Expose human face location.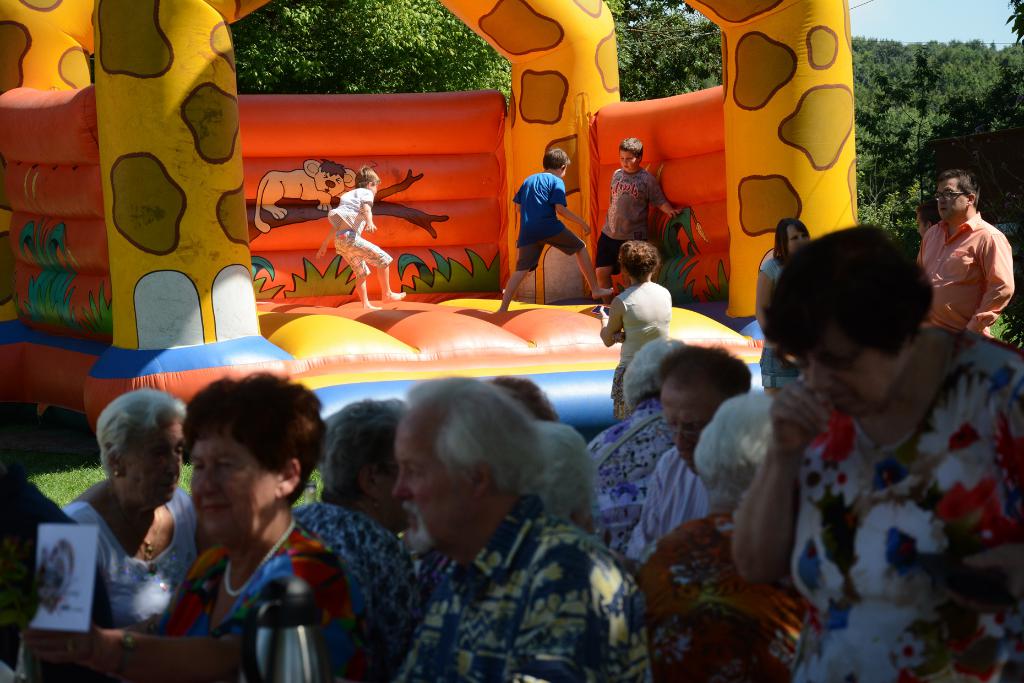
Exposed at locate(659, 390, 716, 475).
